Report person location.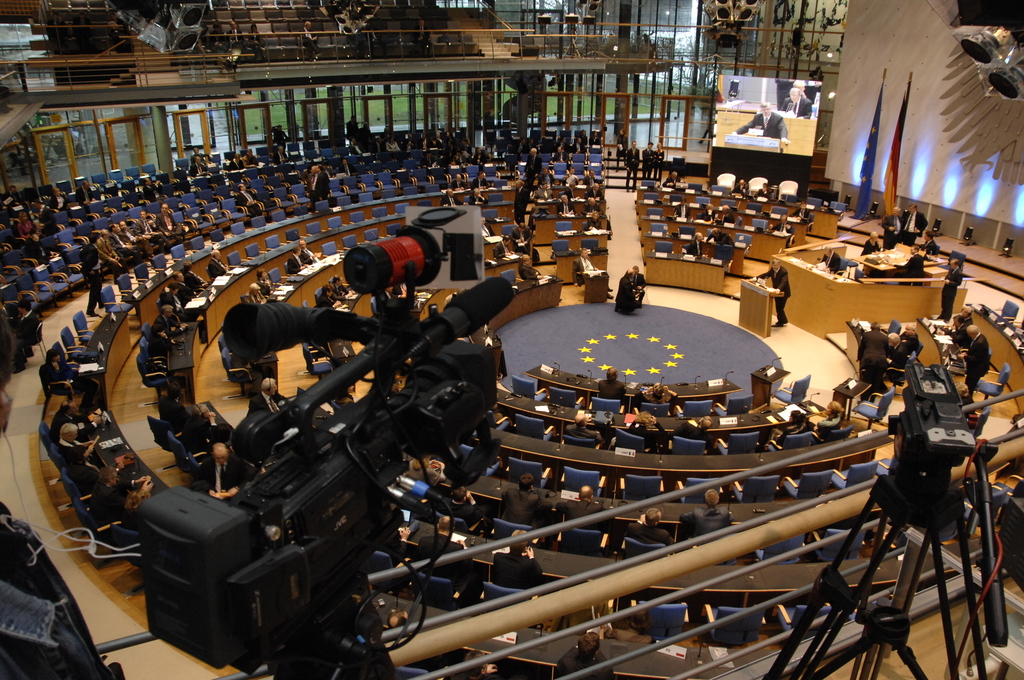
Report: (x1=764, y1=409, x2=808, y2=448).
